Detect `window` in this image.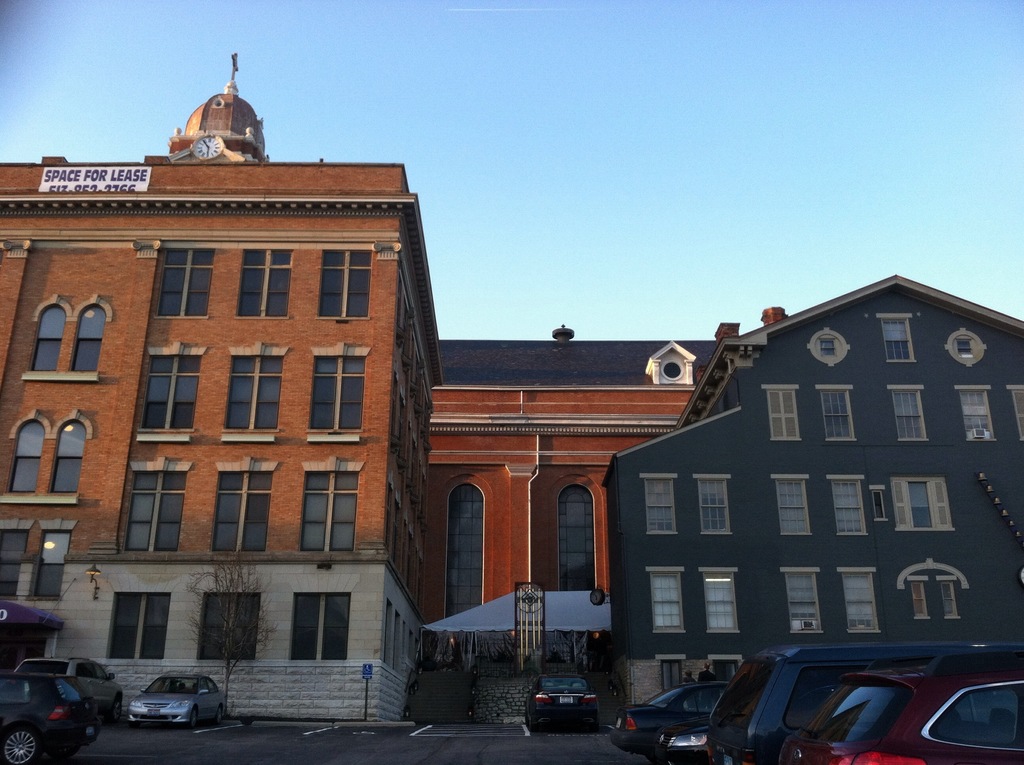
Detection: 697,568,740,636.
